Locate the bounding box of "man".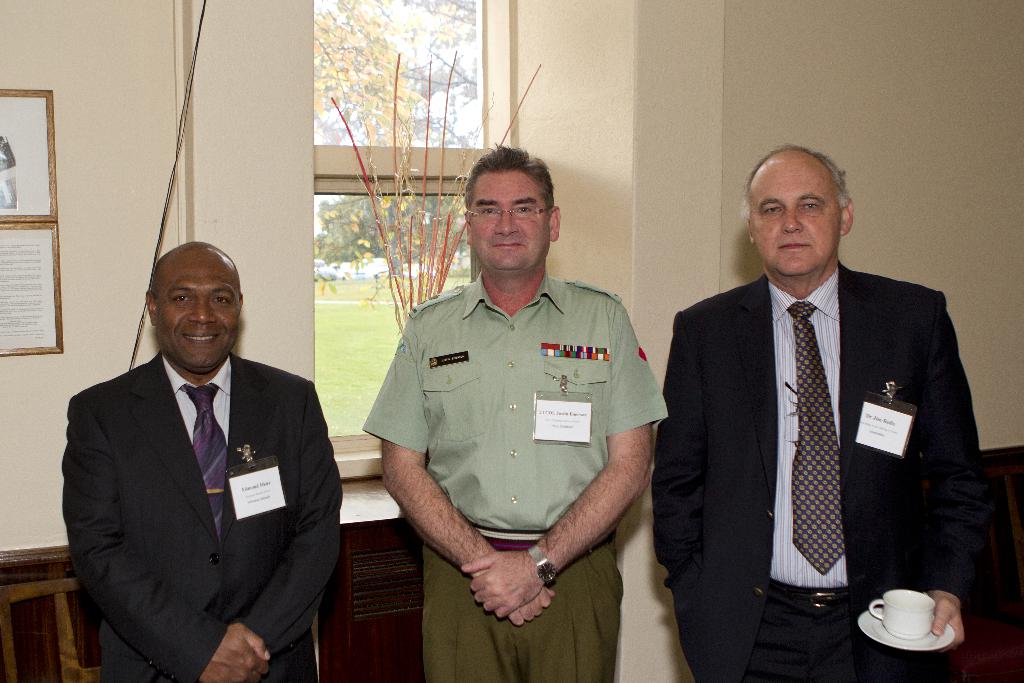
Bounding box: locate(654, 140, 984, 682).
